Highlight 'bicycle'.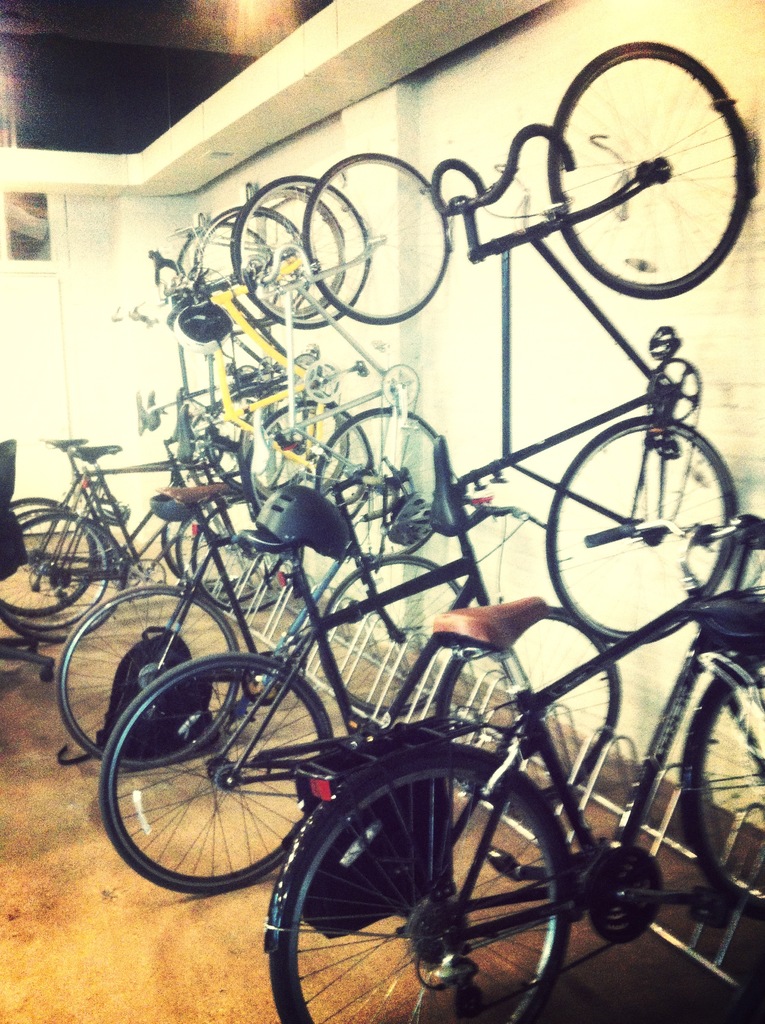
Highlighted region: (x1=259, y1=519, x2=764, y2=1023).
